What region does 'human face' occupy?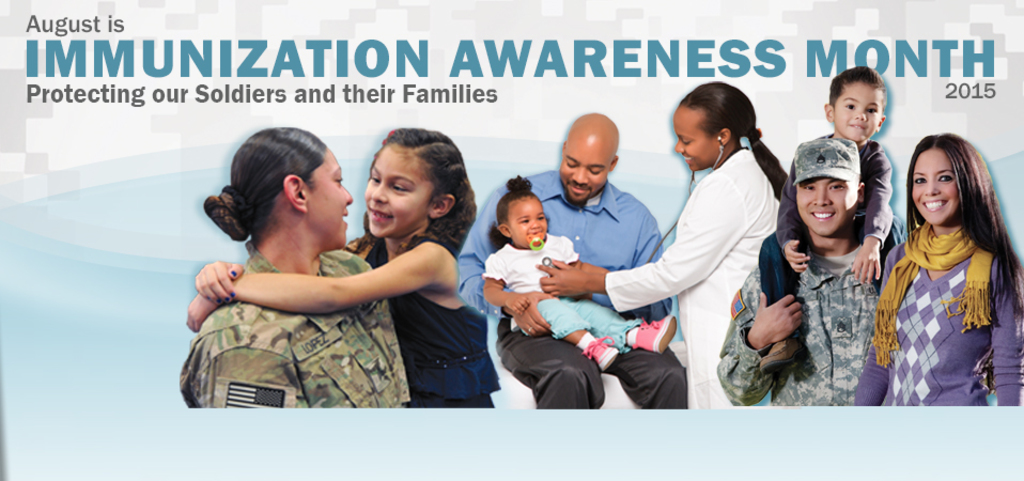
[510,201,546,249].
